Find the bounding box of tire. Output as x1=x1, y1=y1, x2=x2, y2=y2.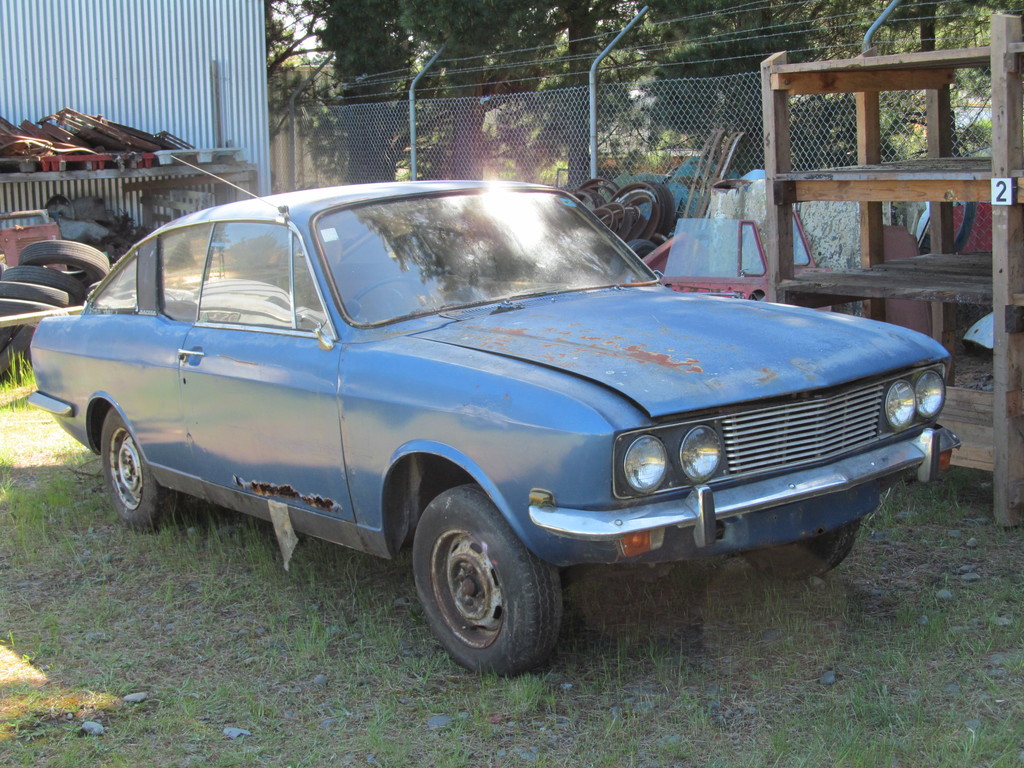
x1=742, y1=520, x2=860, y2=579.
